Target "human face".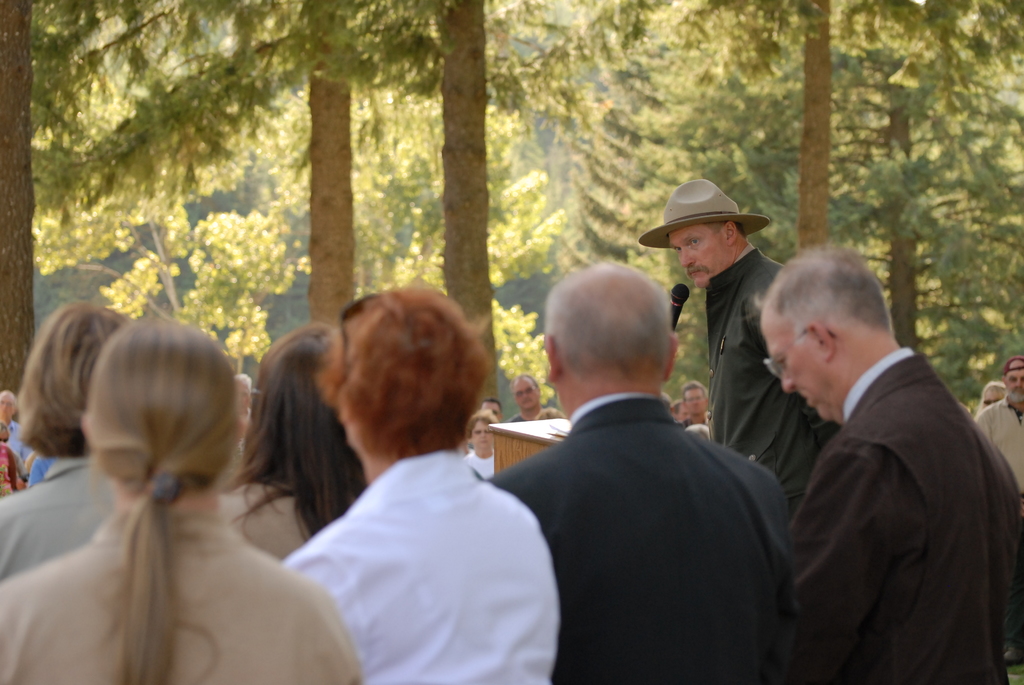
Target region: (756,317,838,418).
